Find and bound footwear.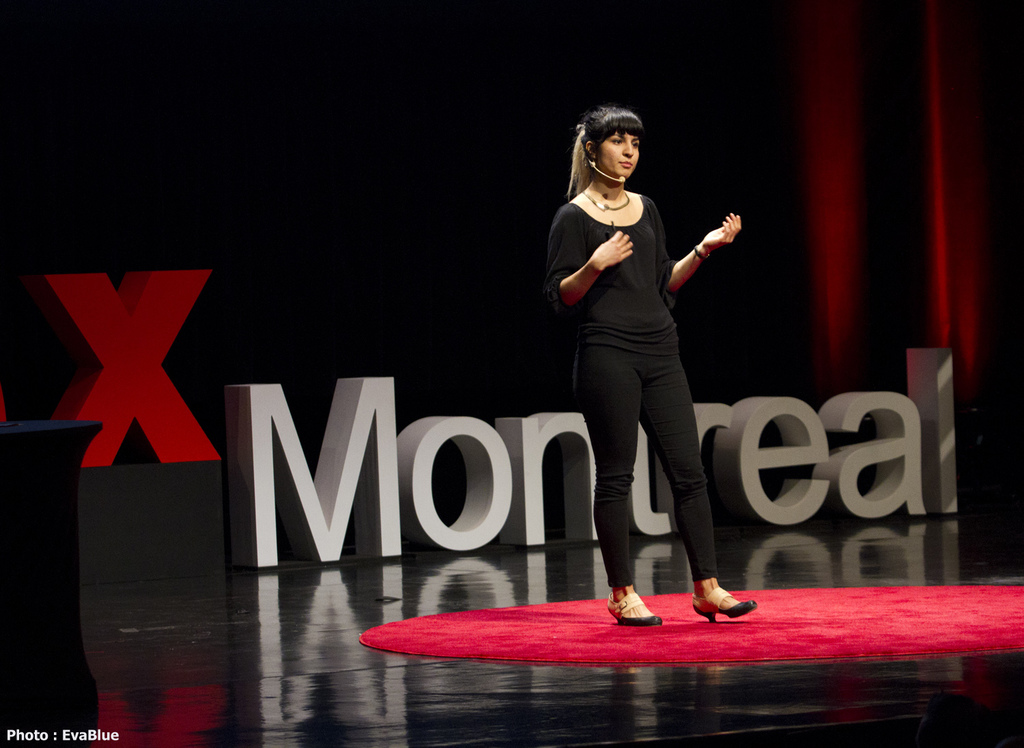
Bound: [left=606, top=594, right=664, bottom=624].
